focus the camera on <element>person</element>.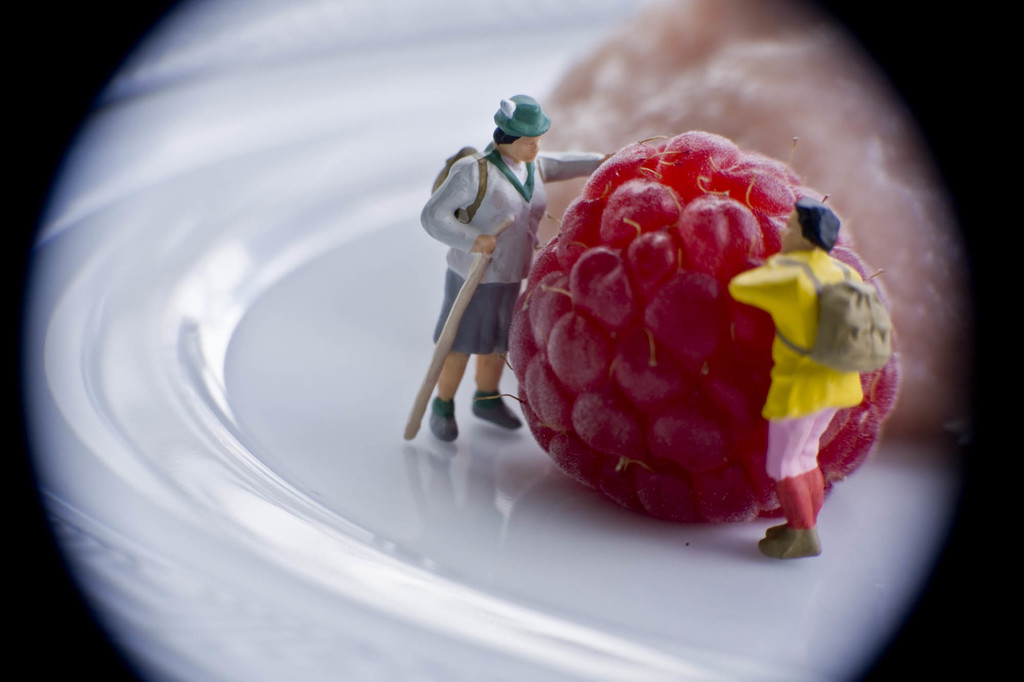
Focus region: x1=407 y1=86 x2=618 y2=450.
